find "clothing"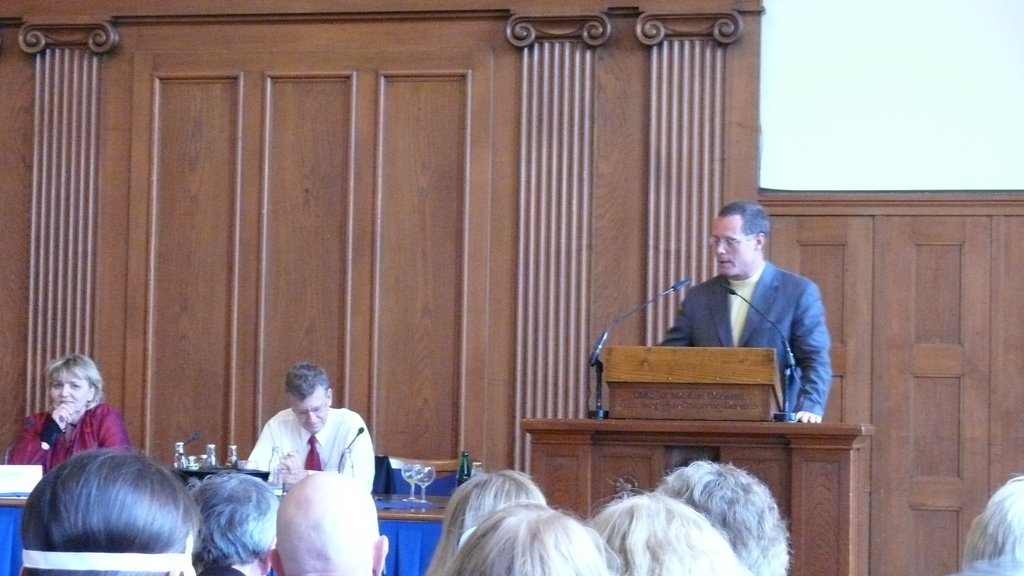
<bbox>248, 407, 376, 492</bbox>
